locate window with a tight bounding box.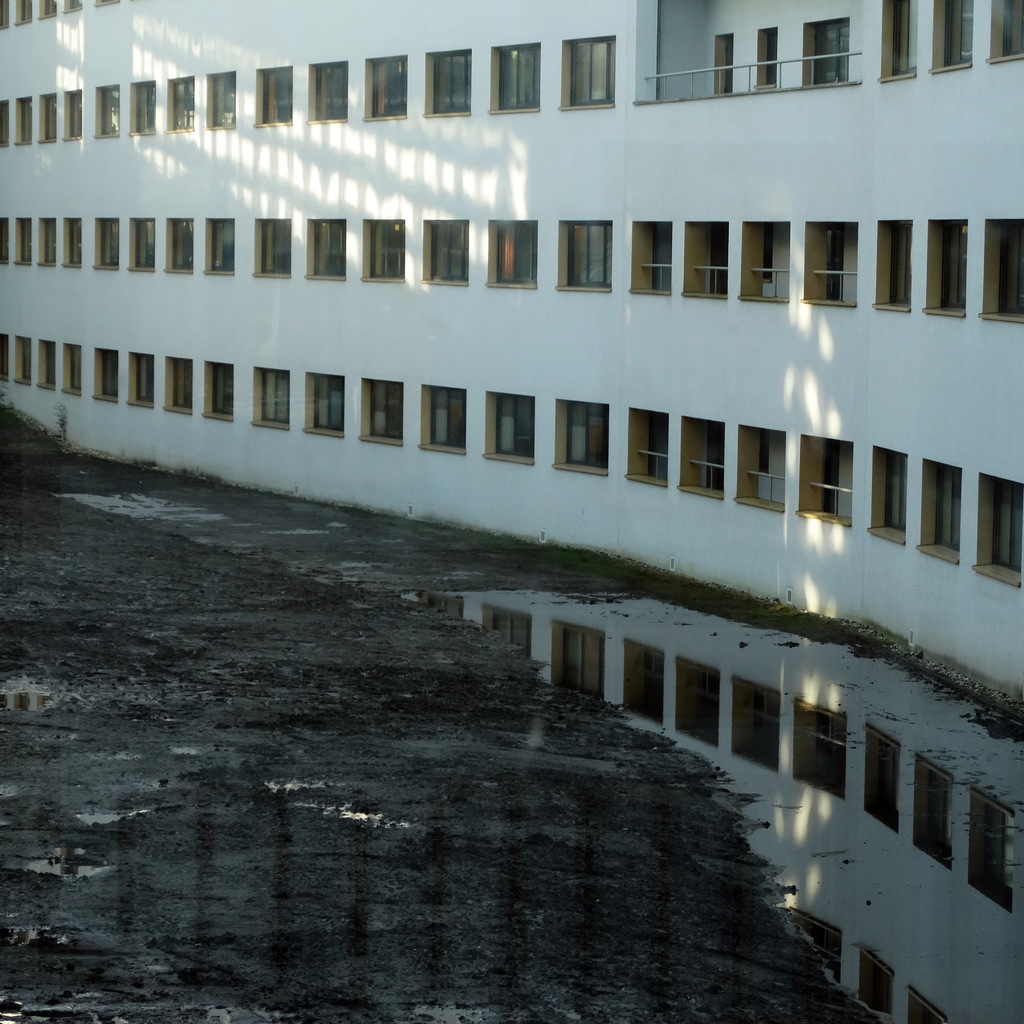
crop(431, 52, 473, 113).
